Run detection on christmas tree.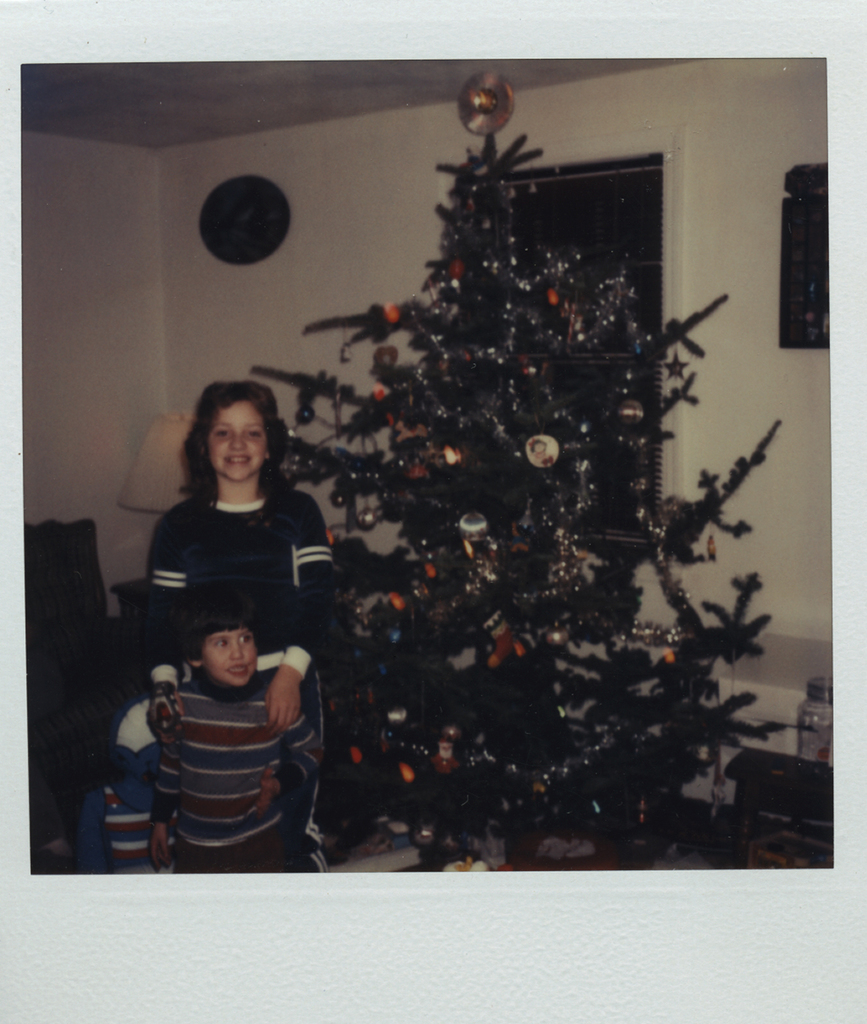
Result: [229,61,842,878].
